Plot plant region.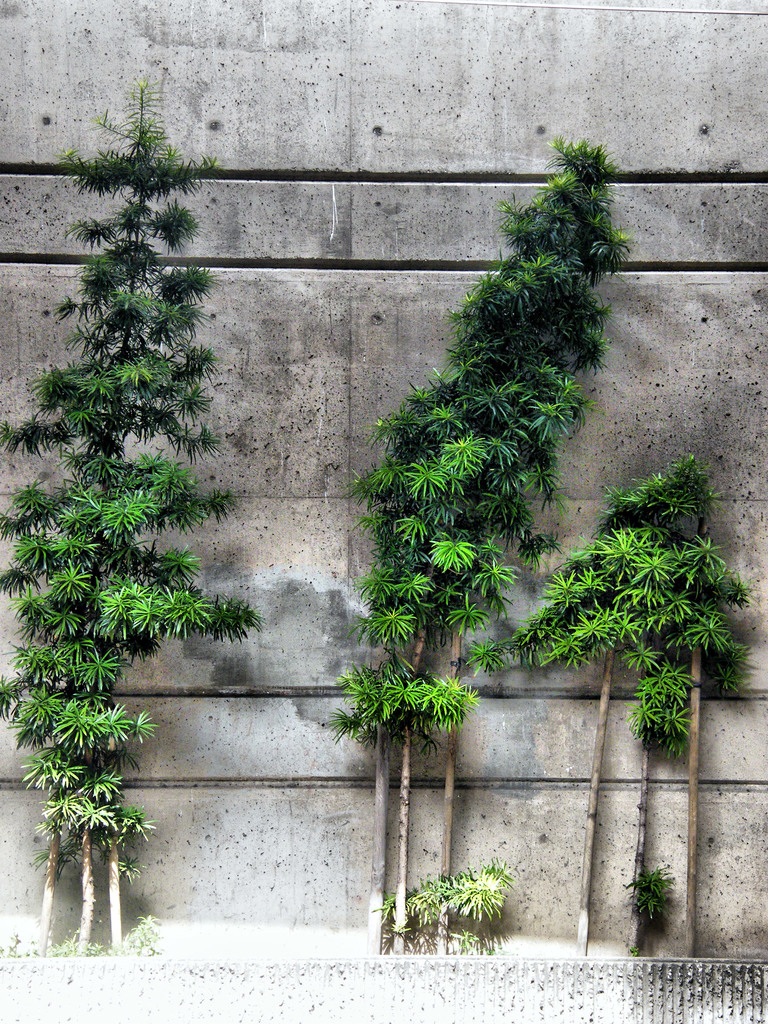
Plotted at (left=378, top=858, right=515, bottom=952).
